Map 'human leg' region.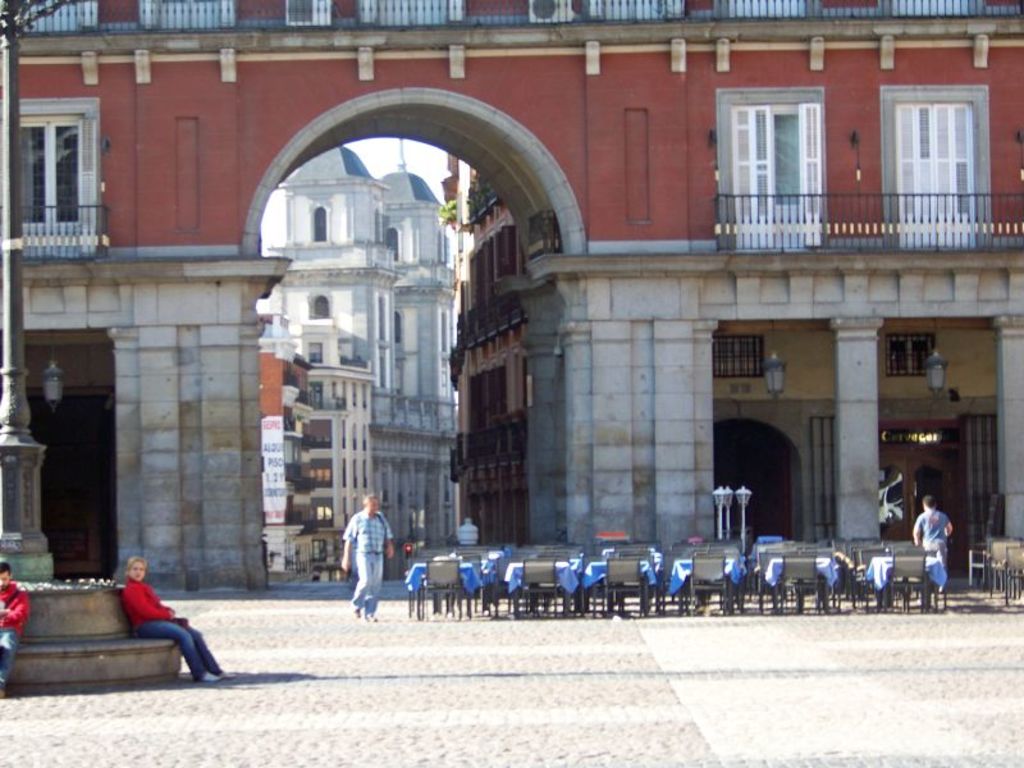
Mapped to {"left": 367, "top": 552, "right": 380, "bottom": 621}.
